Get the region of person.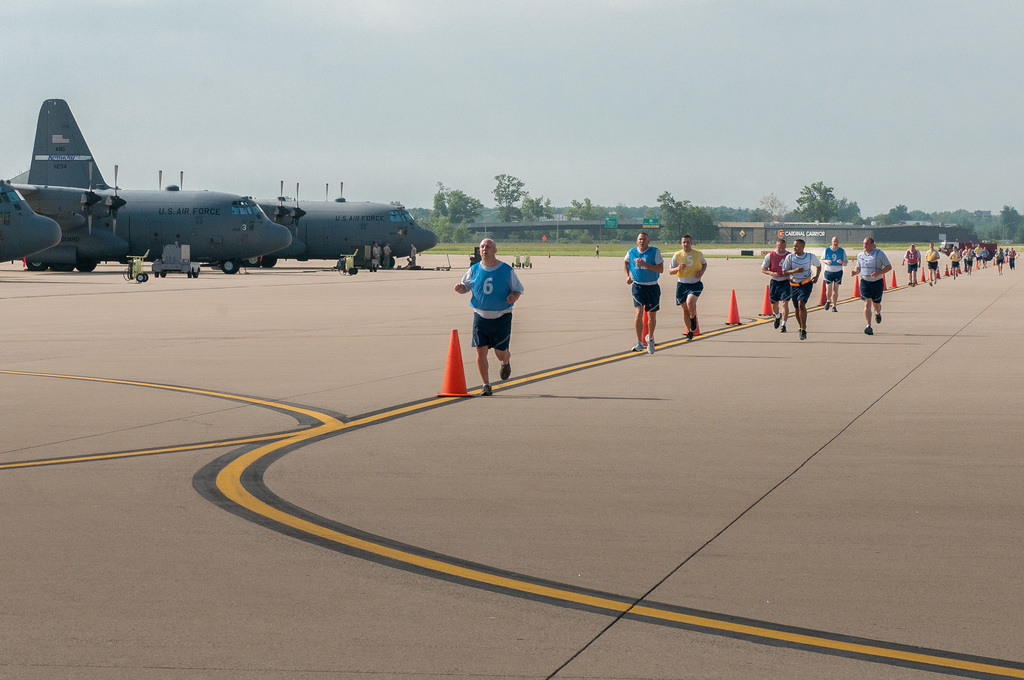
(left=947, top=244, right=962, bottom=279).
